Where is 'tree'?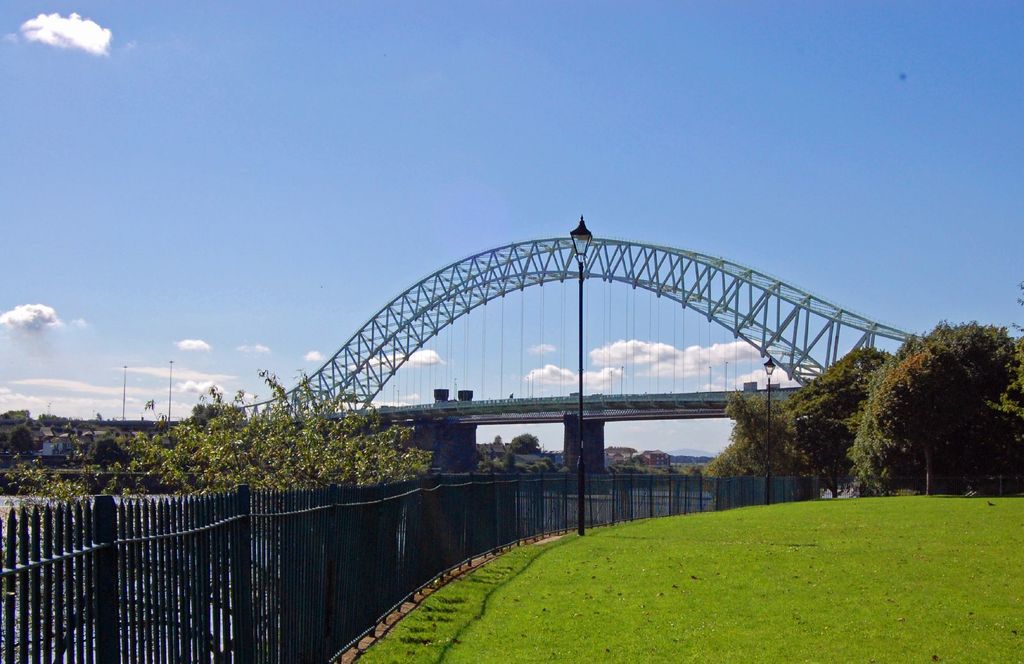
71,417,91,429.
